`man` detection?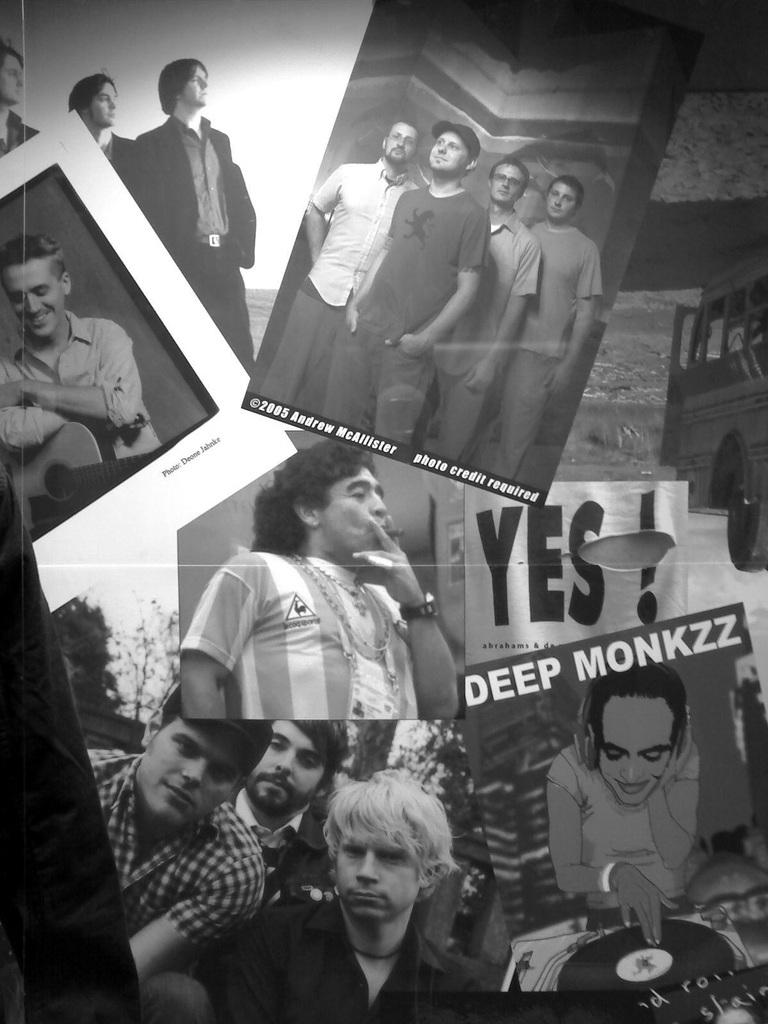
locate(119, 56, 257, 371)
